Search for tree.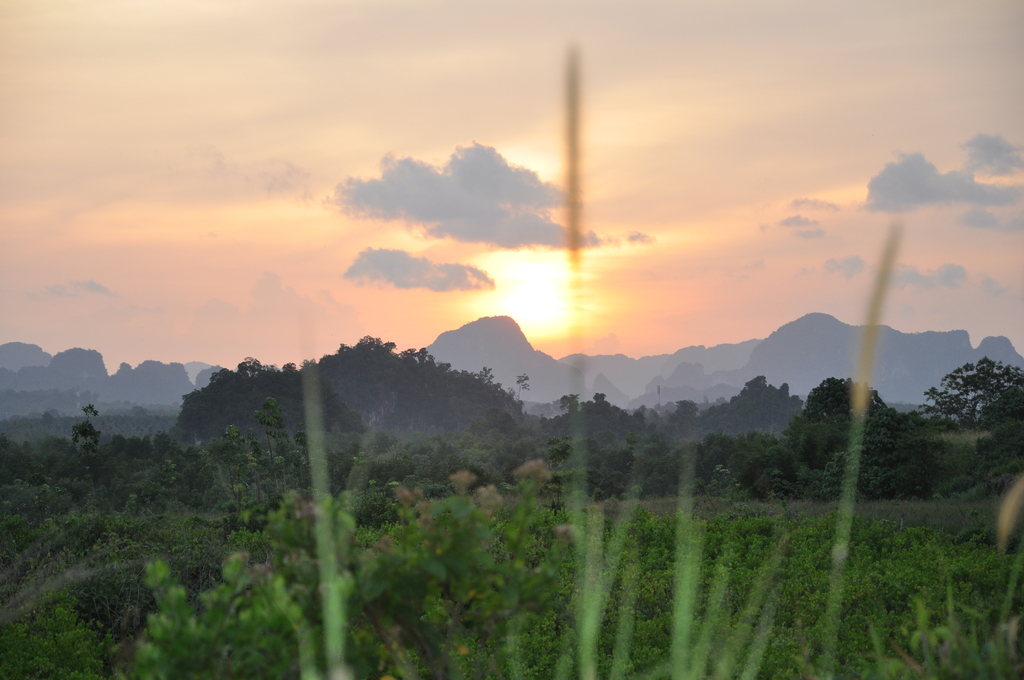
Found at [930, 321, 1016, 460].
